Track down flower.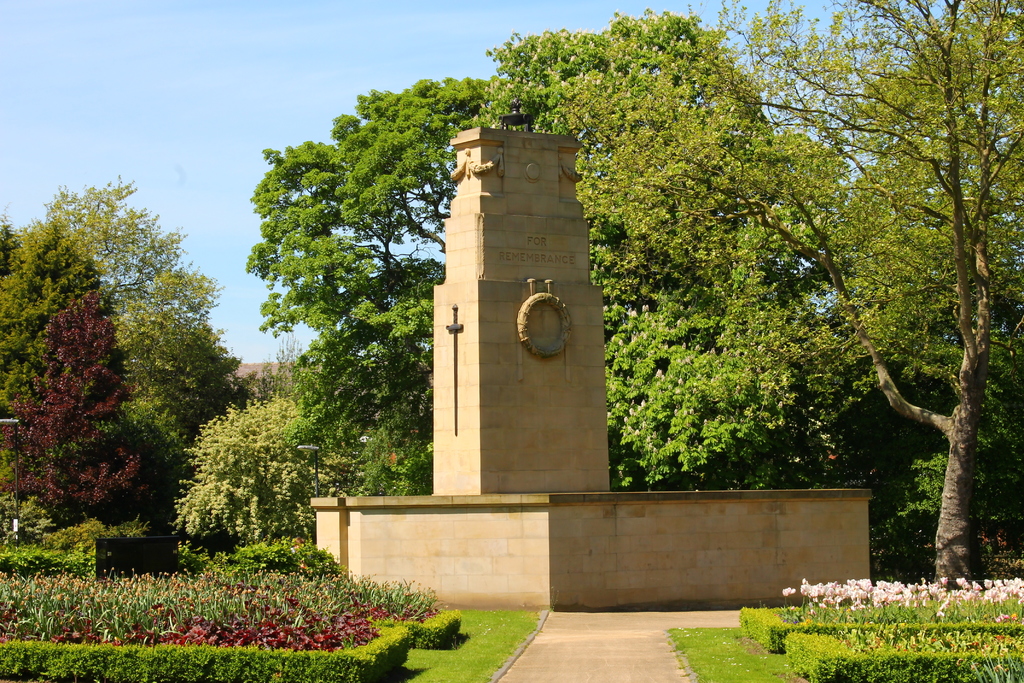
Tracked to x1=781 y1=582 x2=796 y2=602.
